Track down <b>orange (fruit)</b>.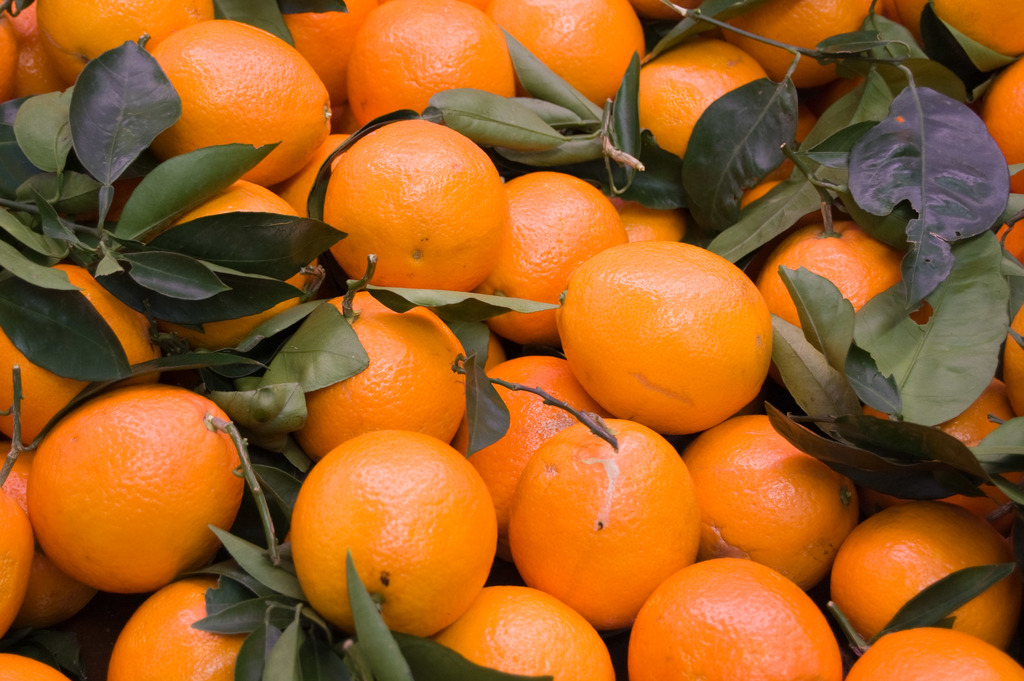
Tracked to 553/238/771/426.
